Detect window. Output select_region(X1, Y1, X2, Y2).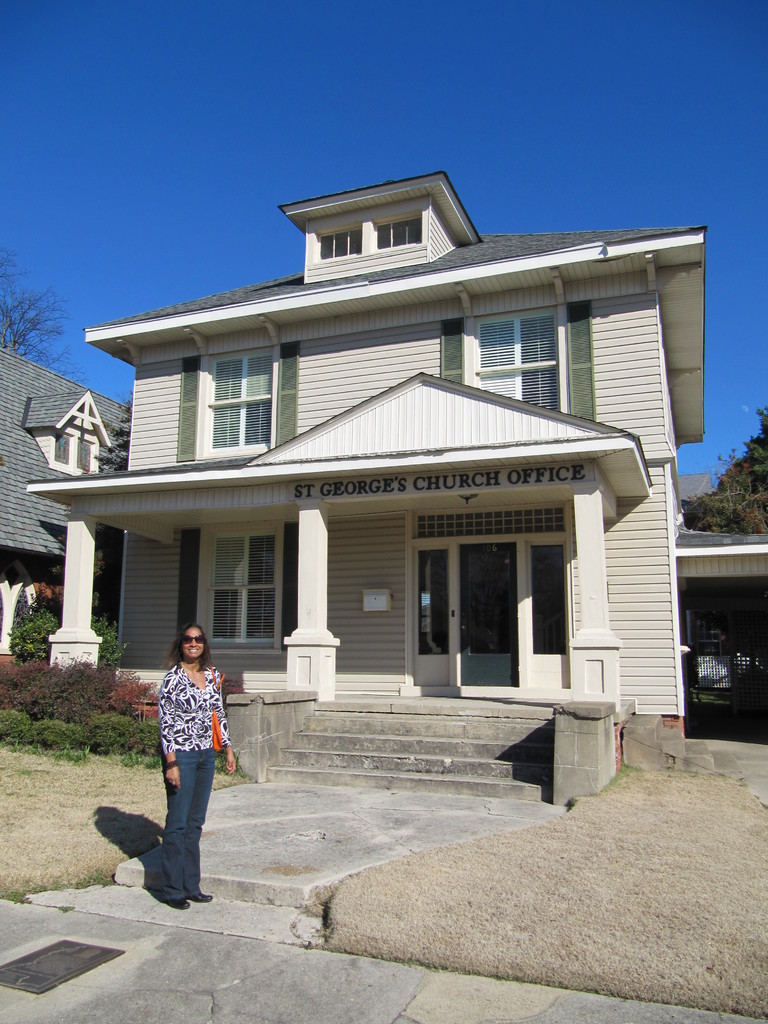
select_region(372, 213, 424, 252).
